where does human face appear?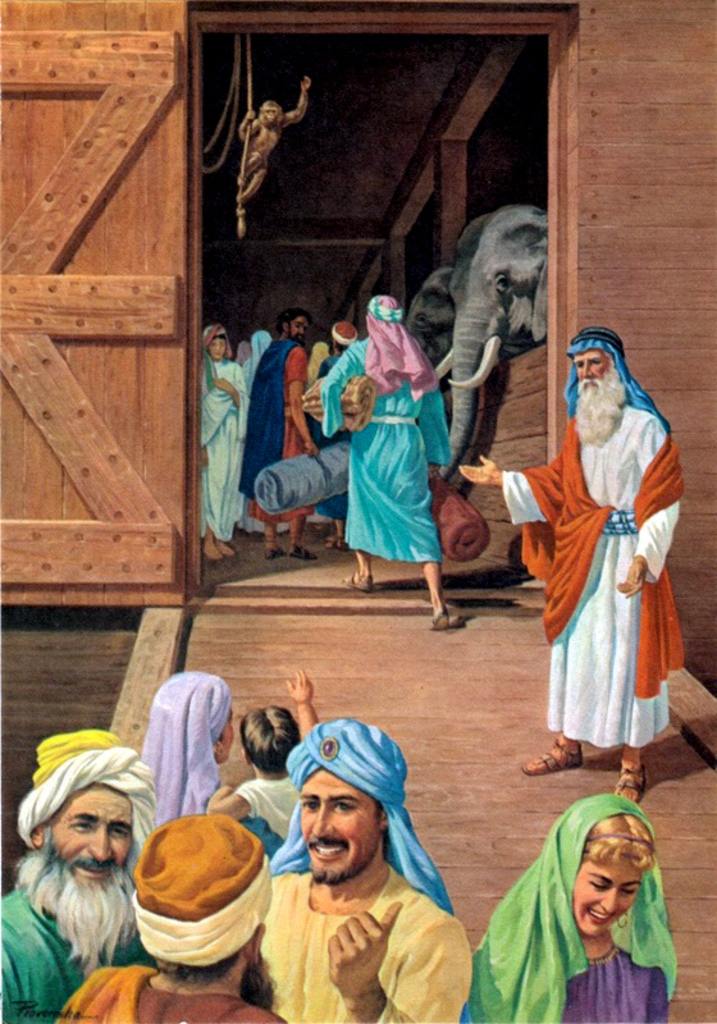
Appears at 577/860/640/941.
